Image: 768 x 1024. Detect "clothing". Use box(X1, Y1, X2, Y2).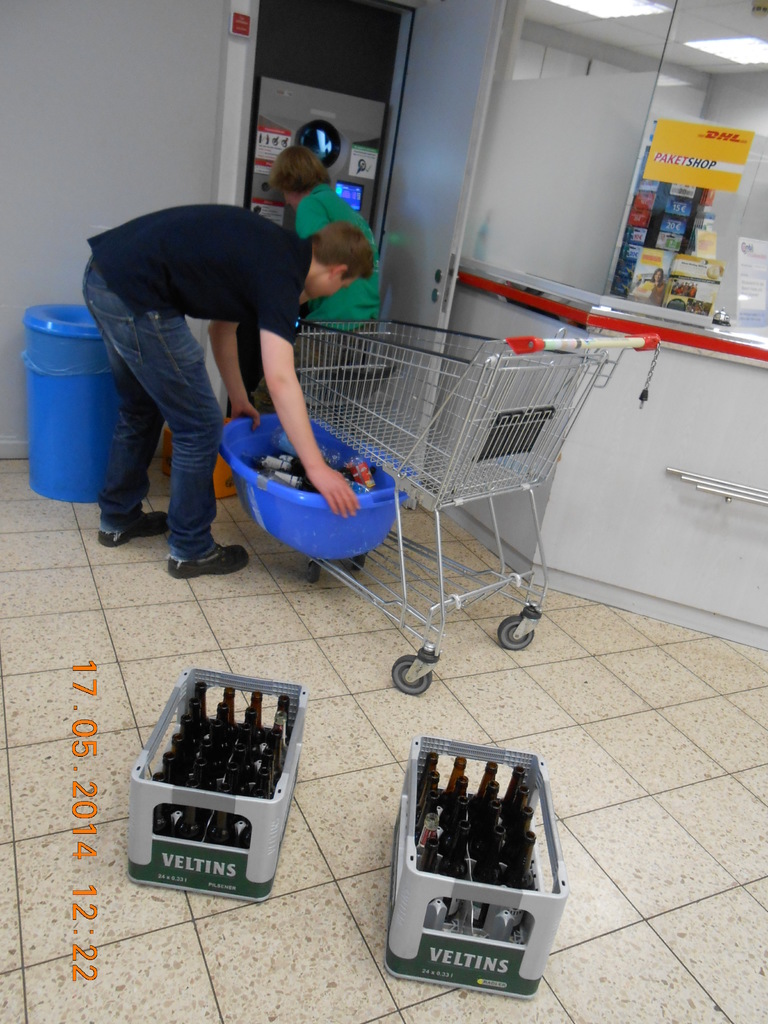
box(67, 146, 347, 537).
